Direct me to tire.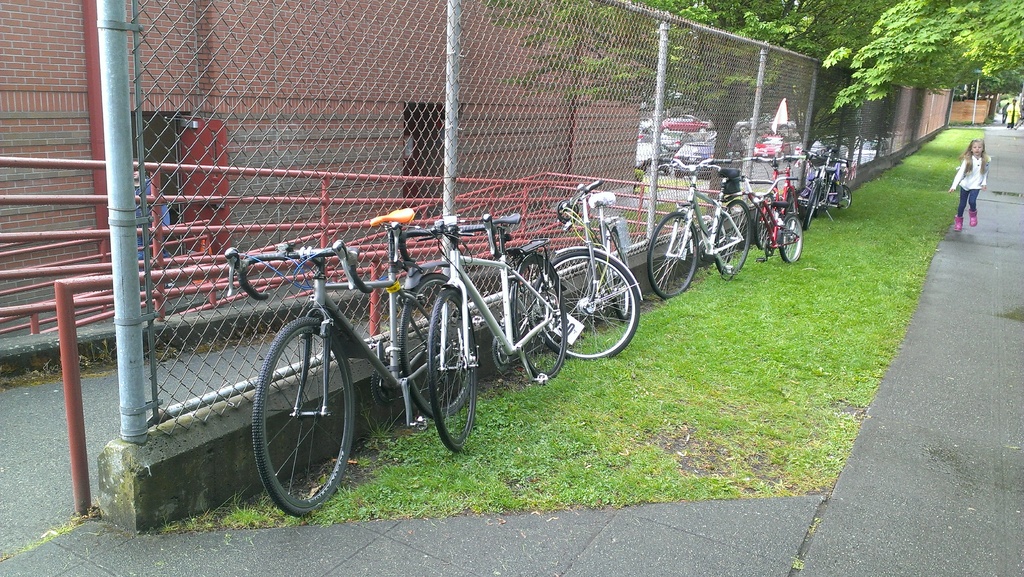
Direction: bbox(517, 259, 568, 379).
